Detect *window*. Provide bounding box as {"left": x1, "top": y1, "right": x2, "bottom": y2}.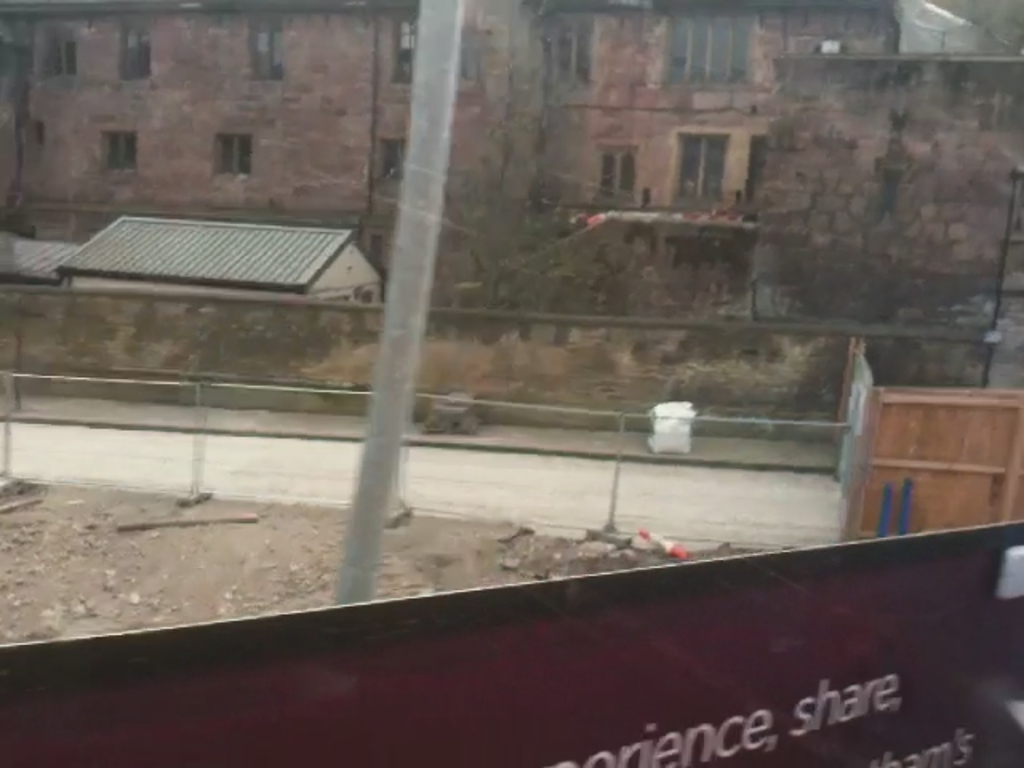
{"left": 381, "top": 142, "right": 405, "bottom": 176}.
